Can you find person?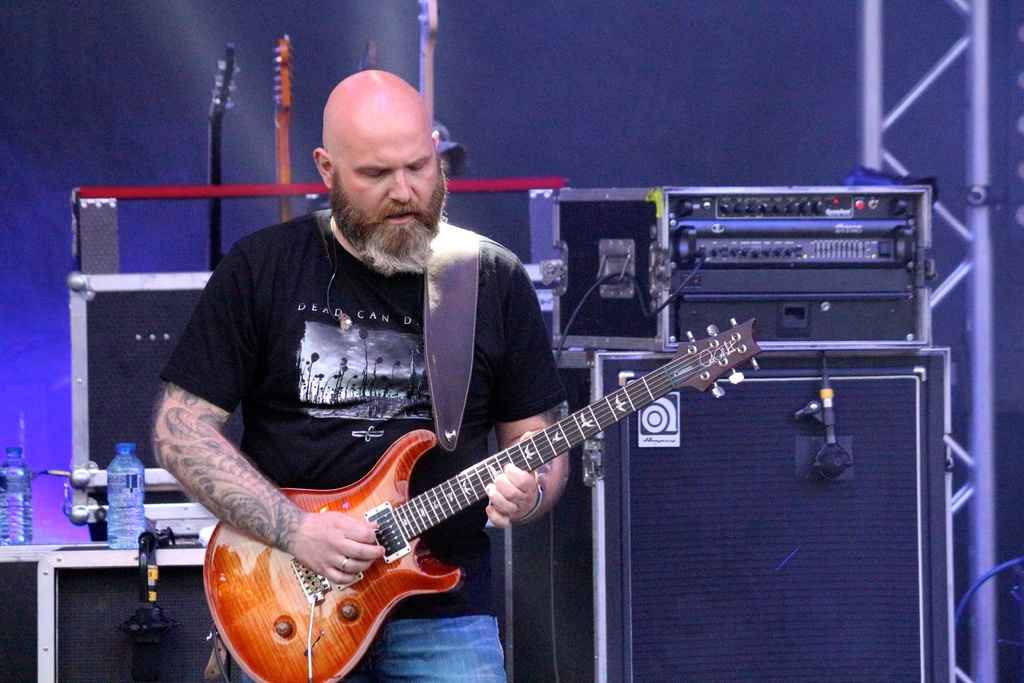
Yes, bounding box: [148,71,568,682].
